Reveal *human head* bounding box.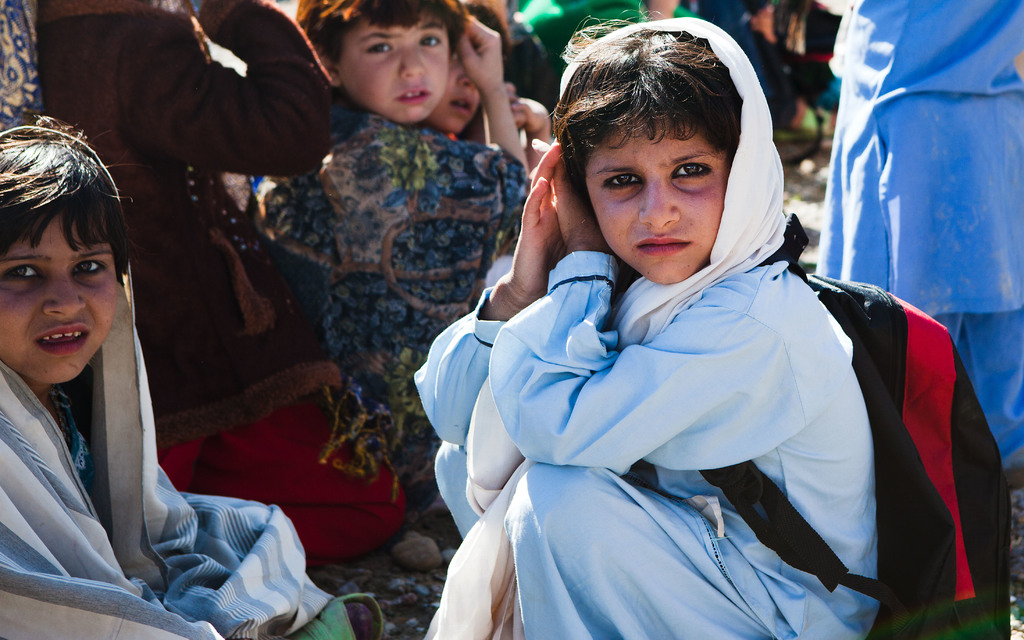
Revealed: (556,25,744,288).
